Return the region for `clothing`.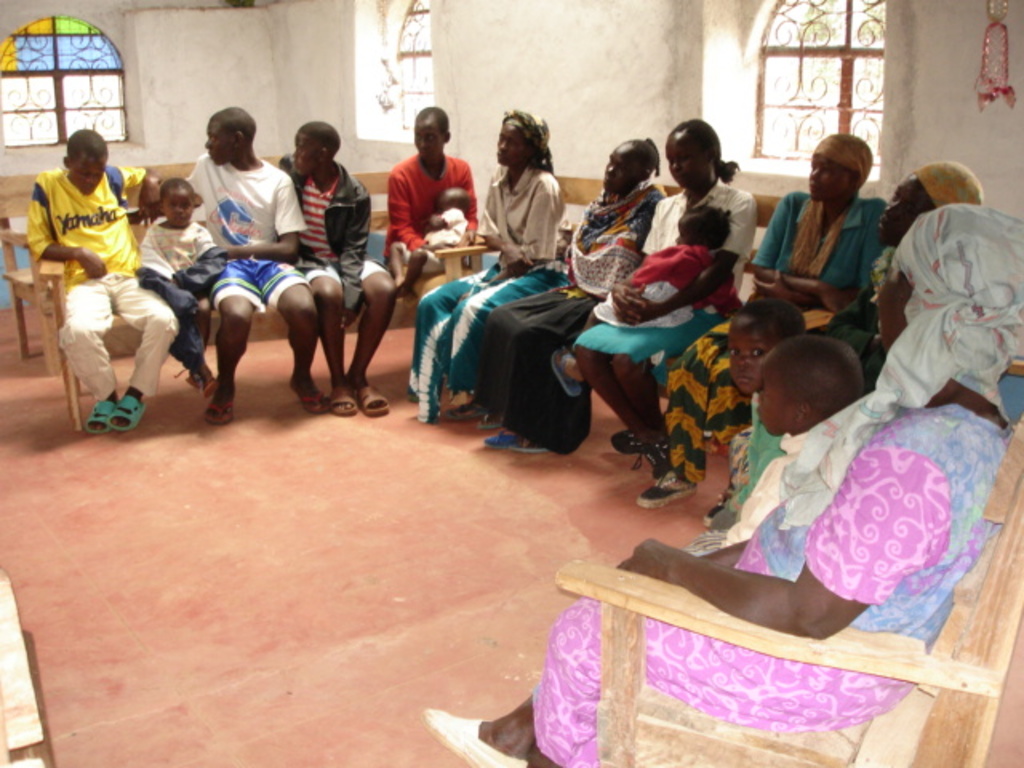
136:214:226:357.
